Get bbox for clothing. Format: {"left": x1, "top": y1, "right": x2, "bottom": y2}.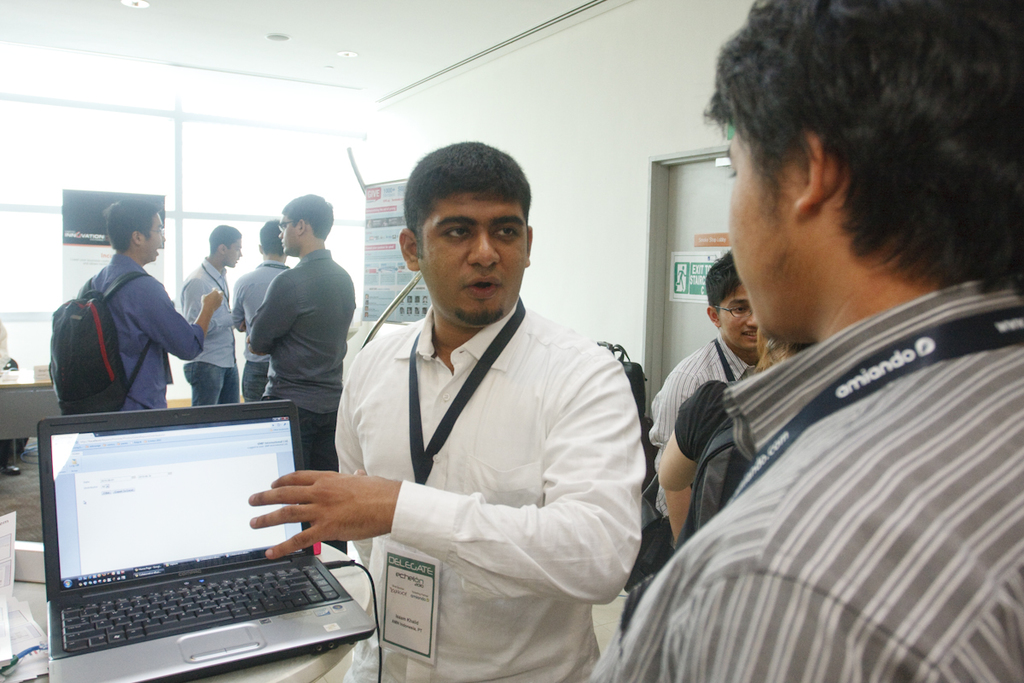
{"left": 679, "top": 387, "right": 751, "bottom": 519}.
